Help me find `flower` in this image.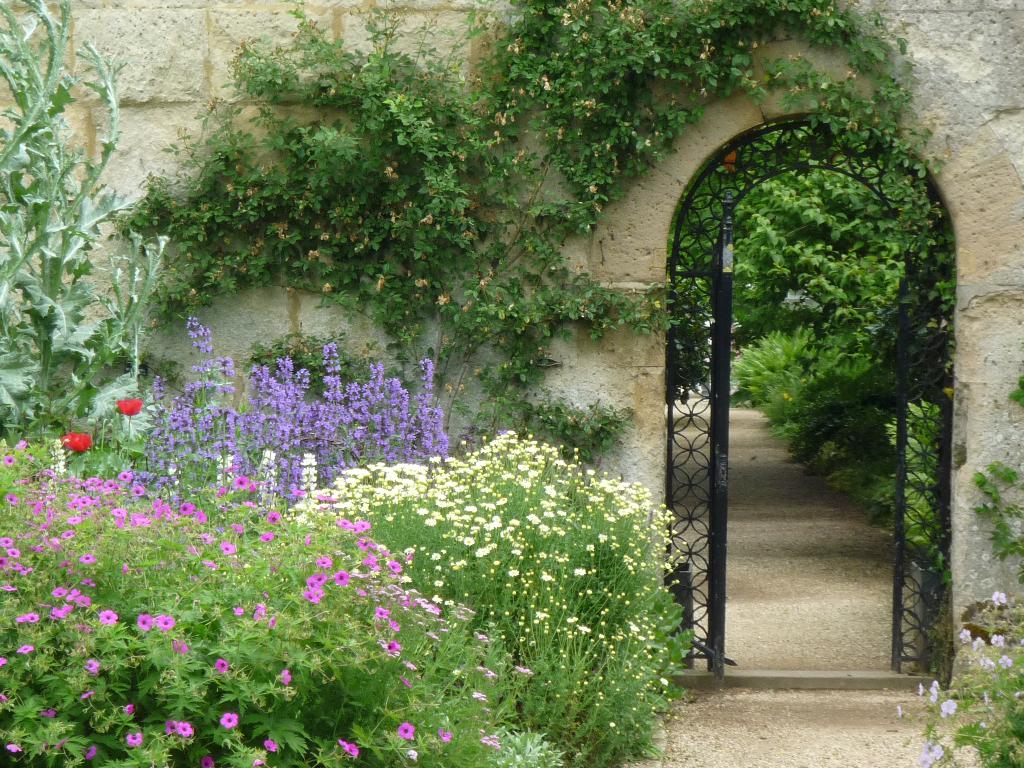
Found it: <box>481,733,497,749</box>.
